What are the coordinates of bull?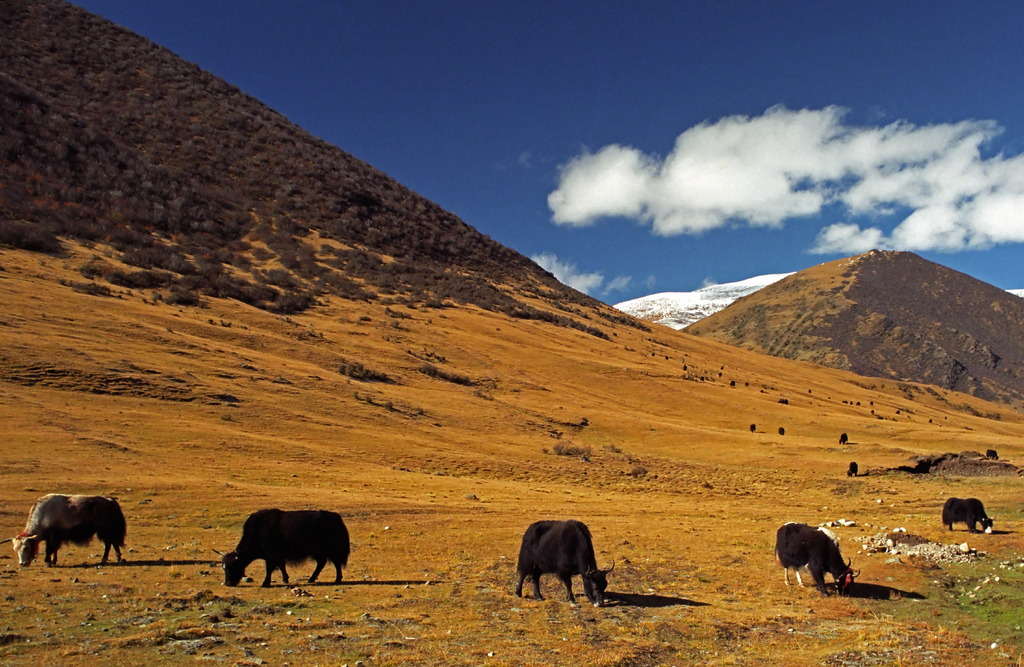
4,485,127,568.
